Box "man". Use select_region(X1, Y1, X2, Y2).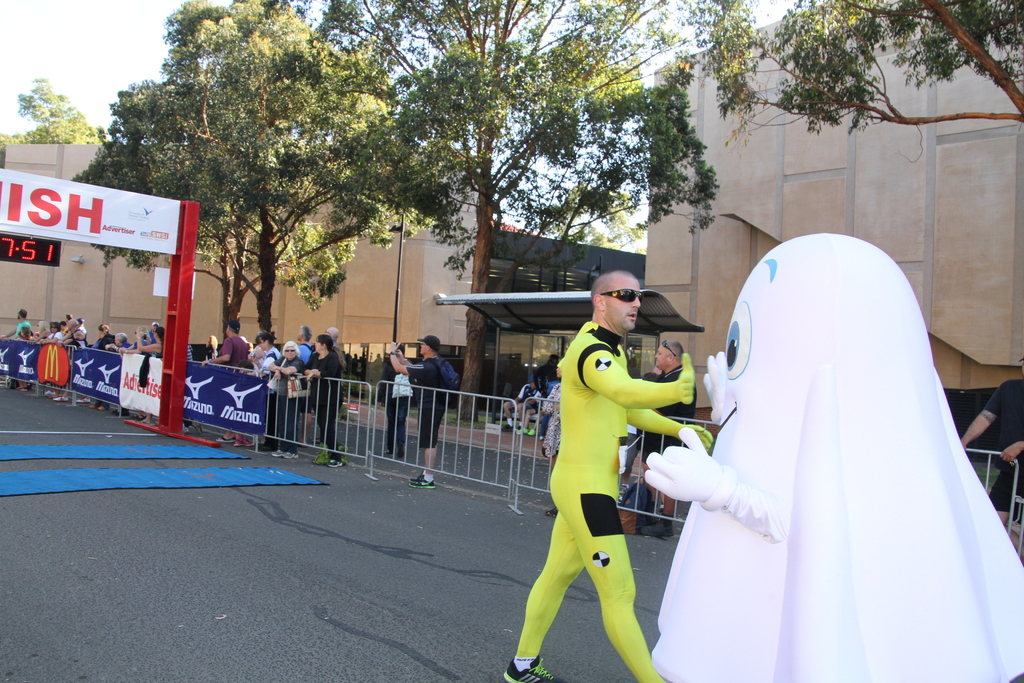
select_region(0, 305, 35, 390).
